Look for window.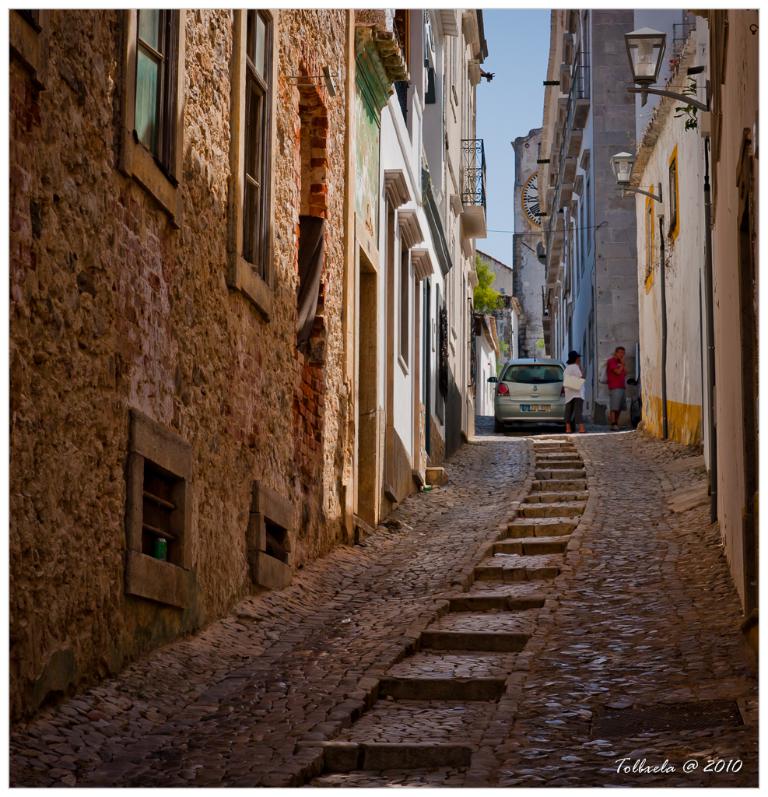
Found: l=123, t=406, r=198, b=609.
